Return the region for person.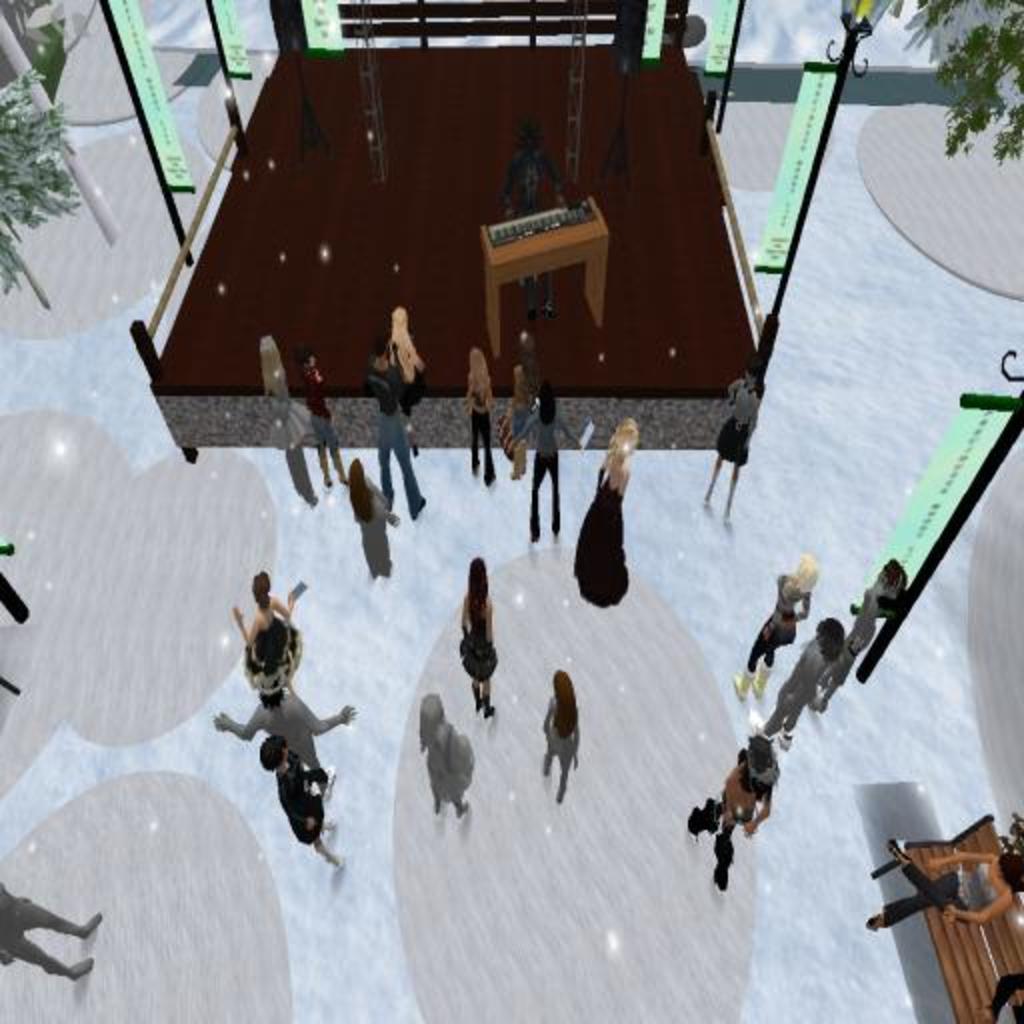
rect(262, 336, 312, 500).
